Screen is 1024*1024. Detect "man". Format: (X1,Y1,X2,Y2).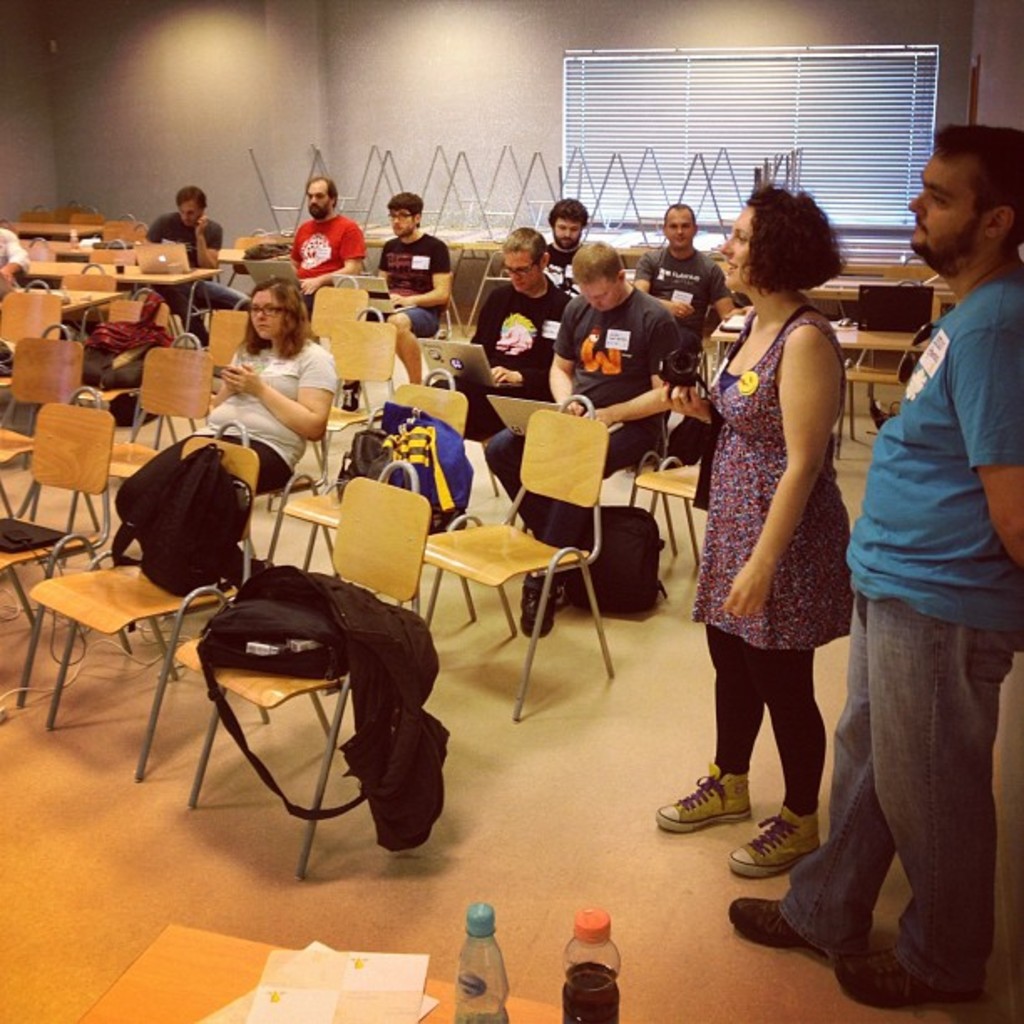
(631,199,735,385).
